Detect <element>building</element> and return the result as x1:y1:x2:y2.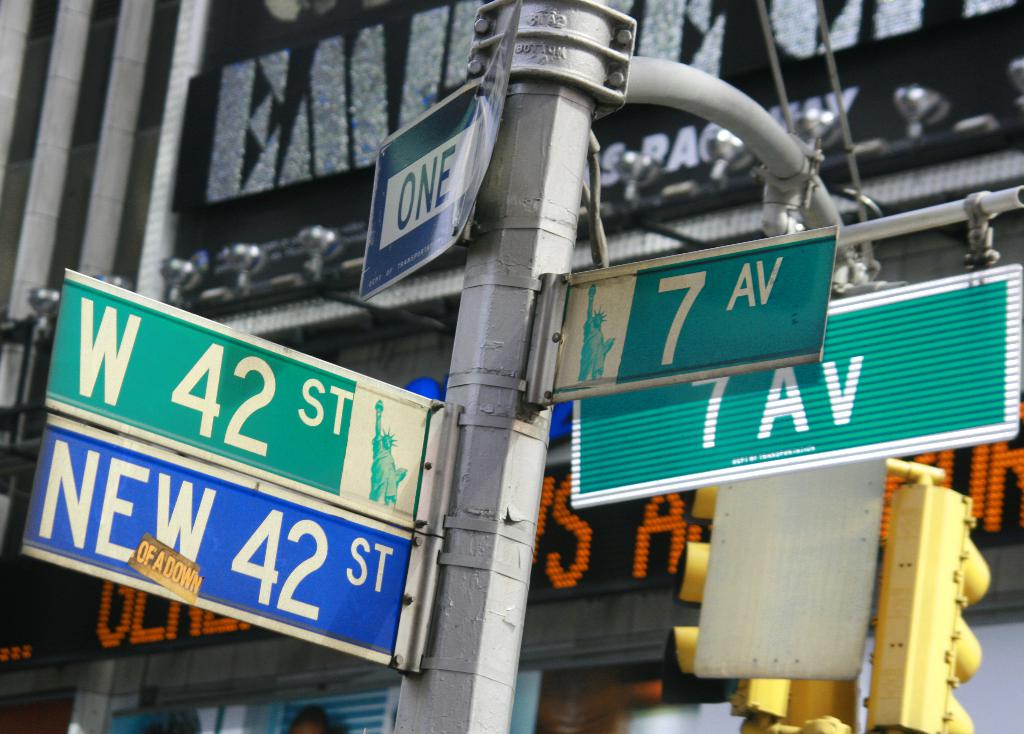
0:0:1023:733.
